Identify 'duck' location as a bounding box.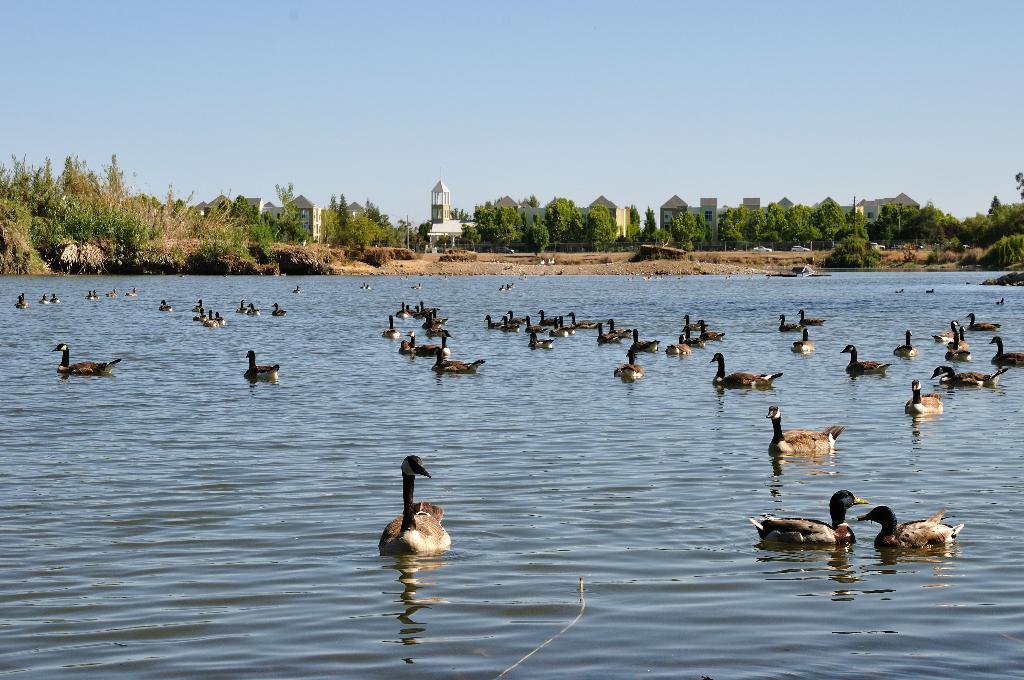
<box>373,473,458,558</box>.
